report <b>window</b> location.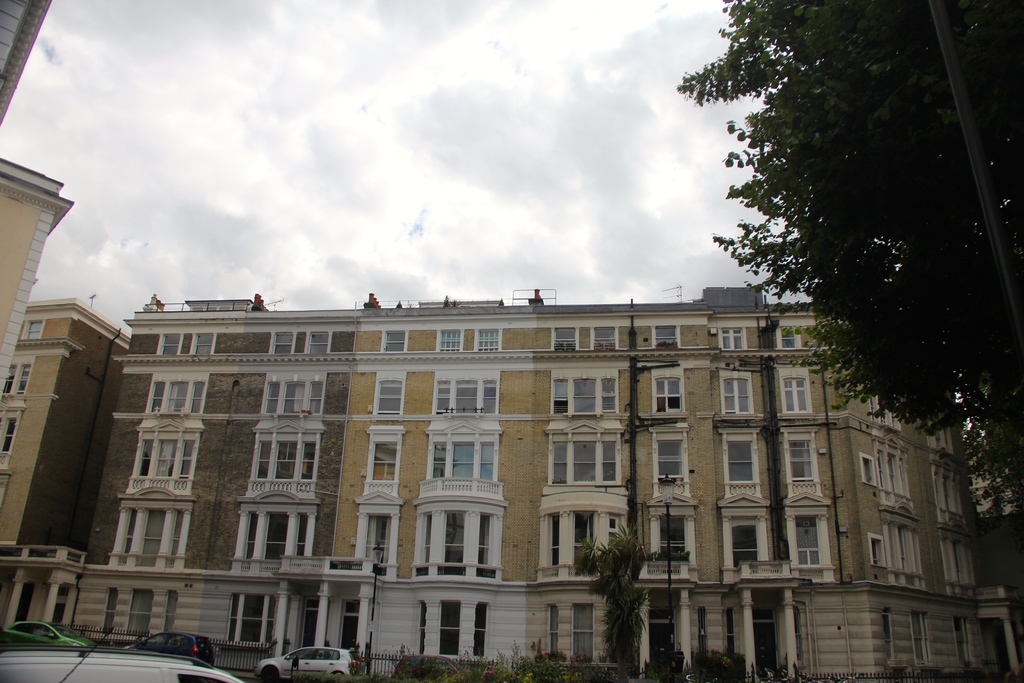
Report: left=154, top=440, right=178, bottom=479.
